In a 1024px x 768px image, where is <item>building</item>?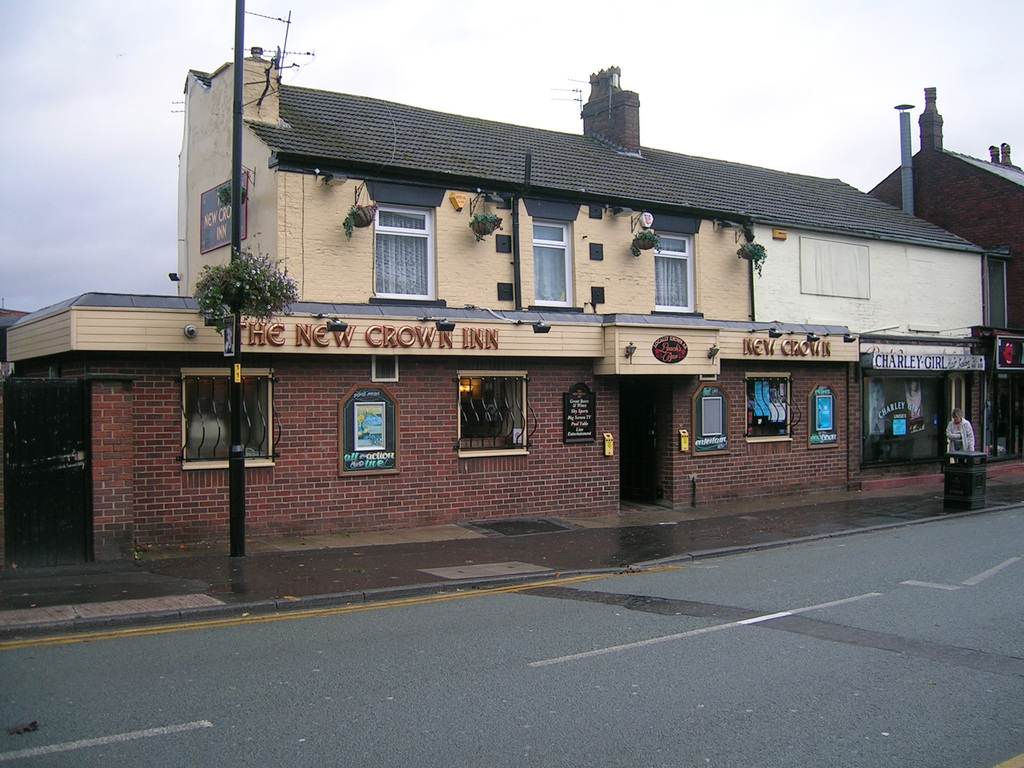
865, 88, 1023, 445.
